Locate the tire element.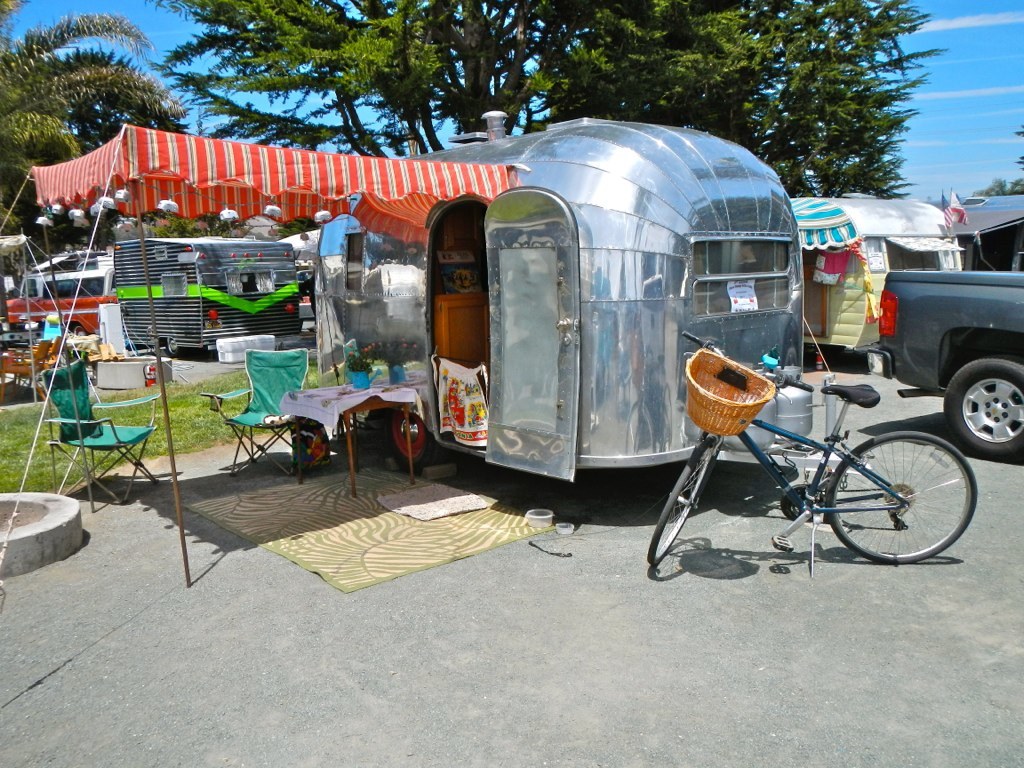
Element bbox: Rect(644, 432, 717, 567).
